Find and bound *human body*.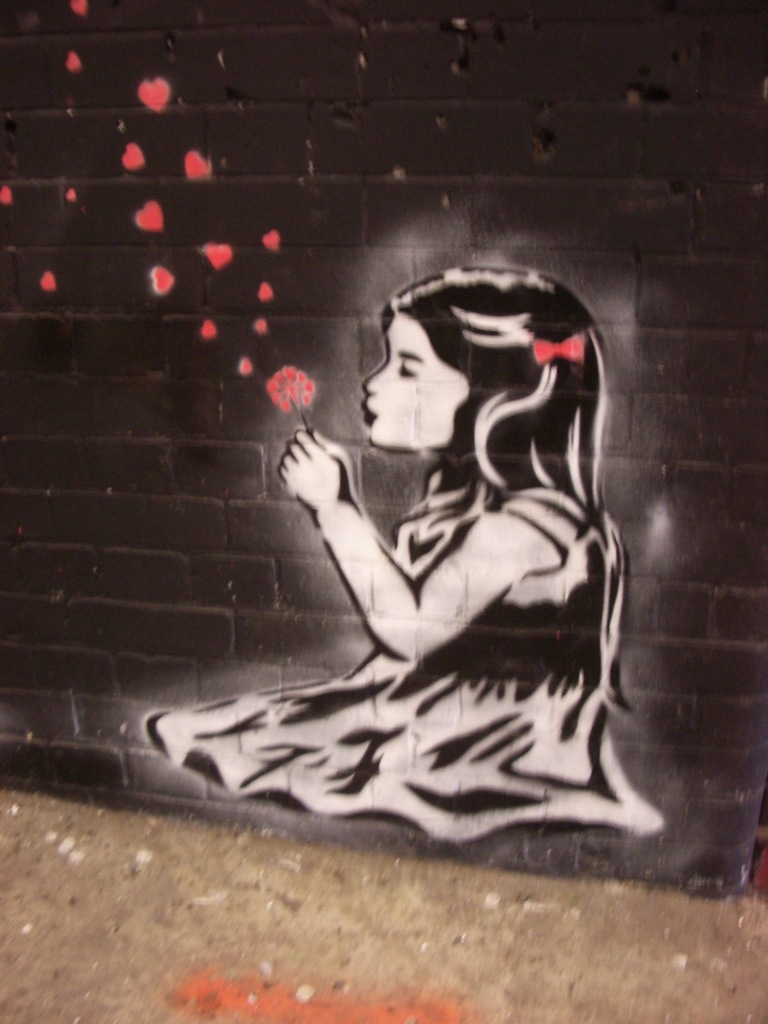
Bound: [x1=171, y1=243, x2=646, y2=893].
